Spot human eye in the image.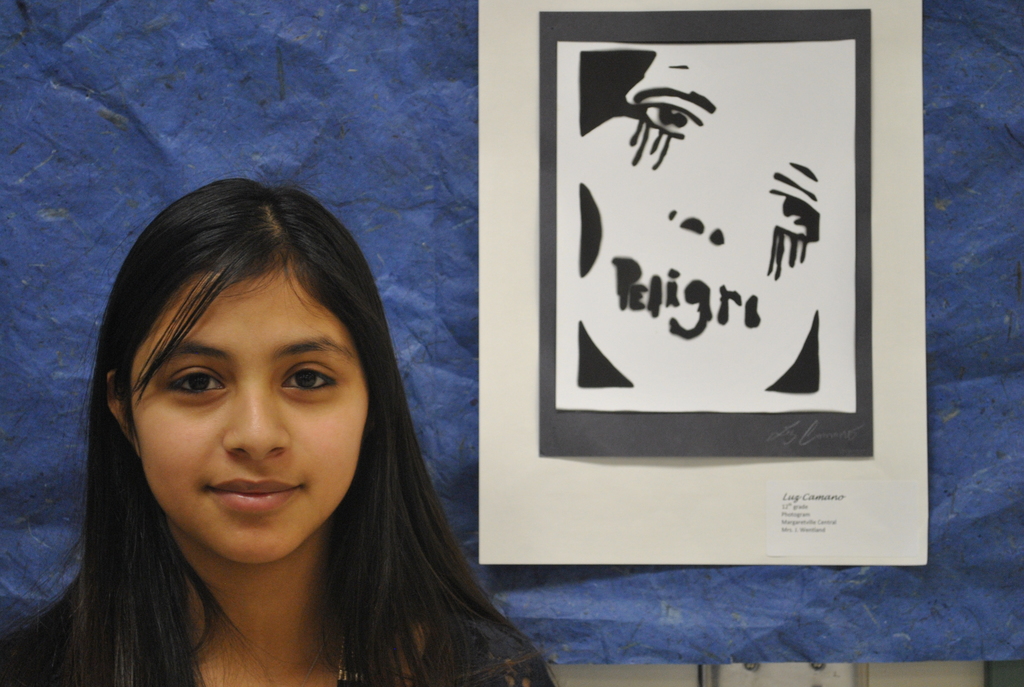
human eye found at <bbox>276, 361, 337, 395</bbox>.
